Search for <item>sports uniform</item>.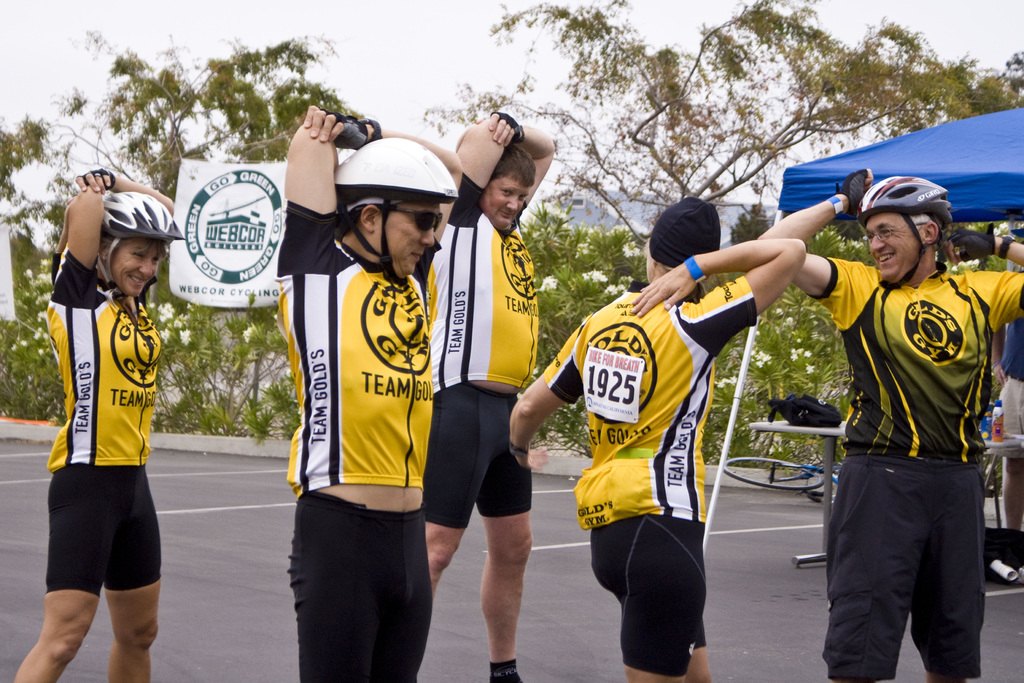
Found at 541/268/765/682.
